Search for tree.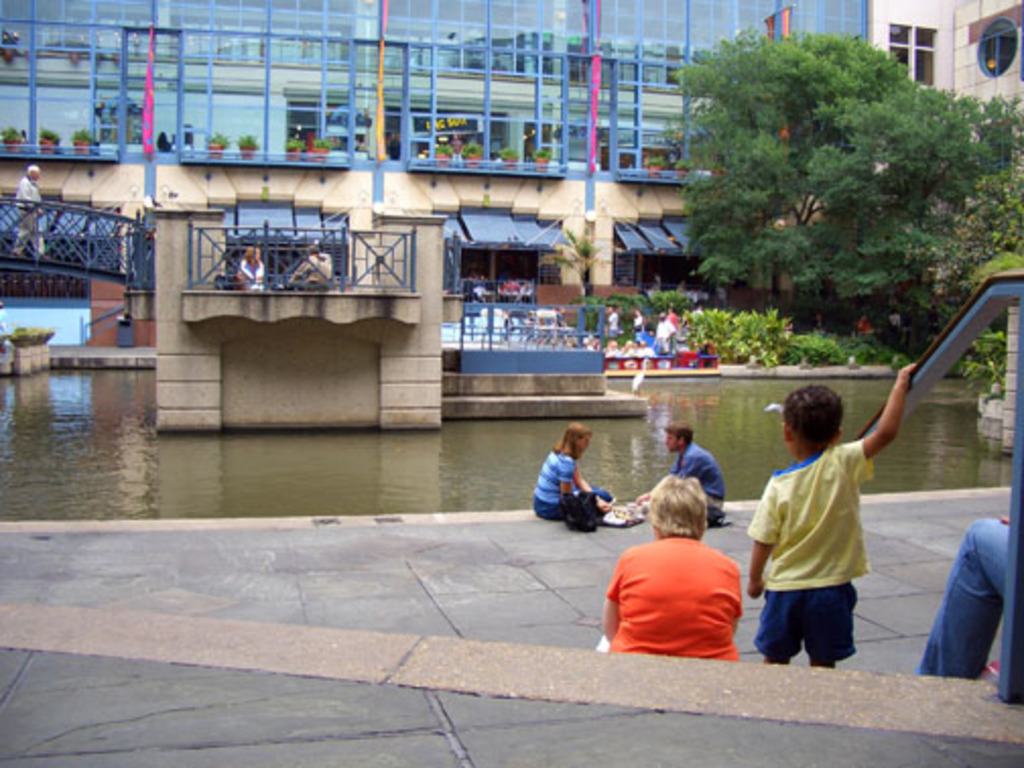
Found at {"x1": 630, "y1": 18, "x2": 996, "y2": 315}.
